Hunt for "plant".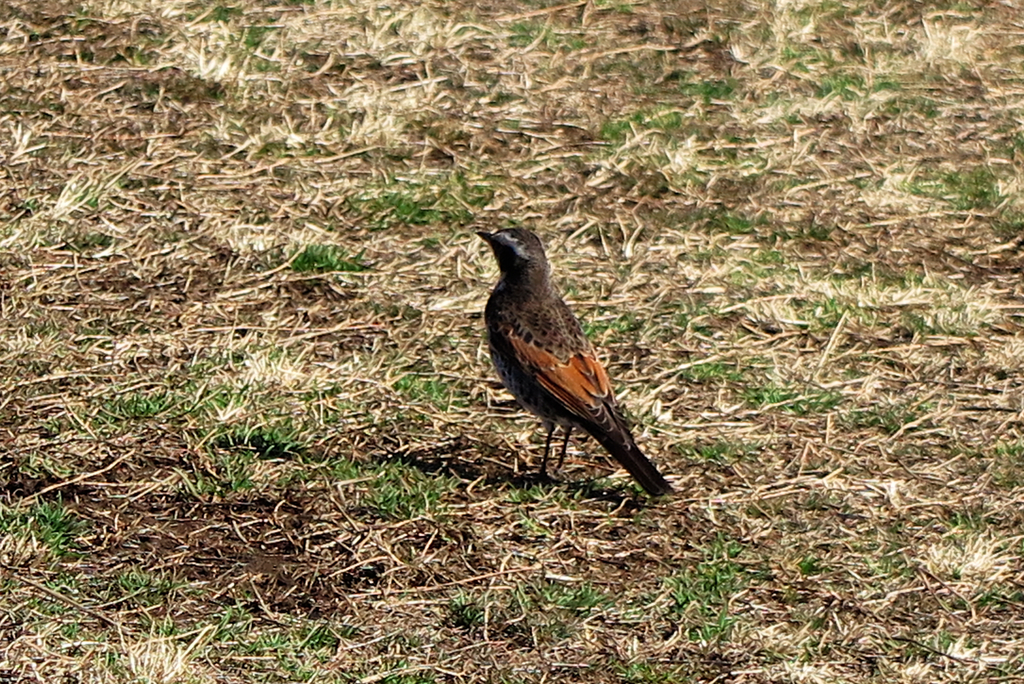
Hunted down at rect(581, 0, 640, 18).
